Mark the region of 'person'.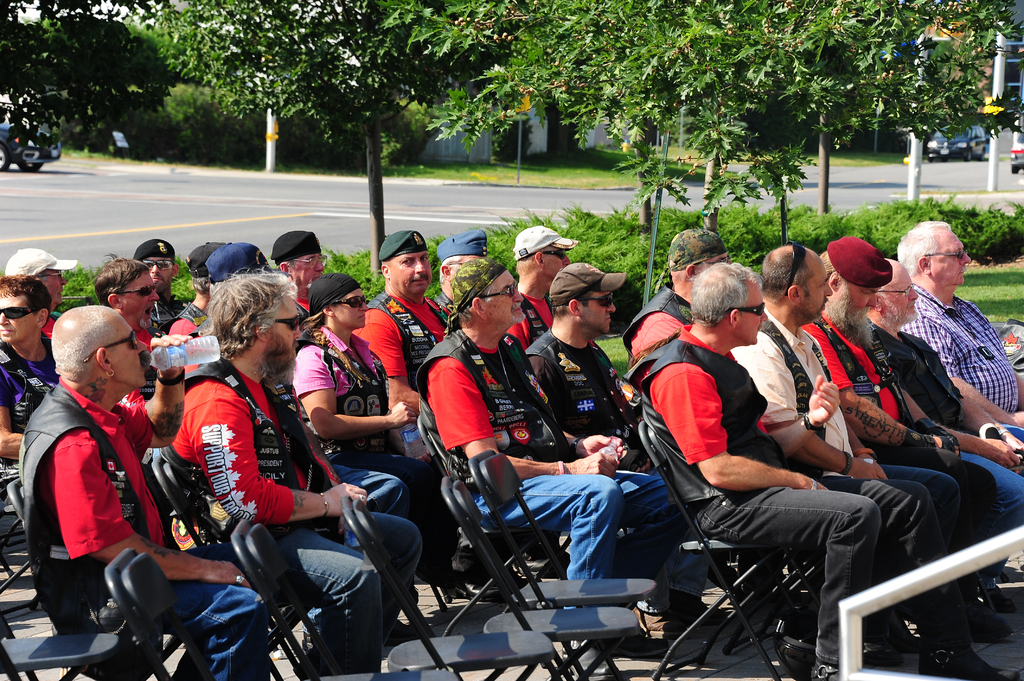
Region: [left=17, top=301, right=271, bottom=680].
